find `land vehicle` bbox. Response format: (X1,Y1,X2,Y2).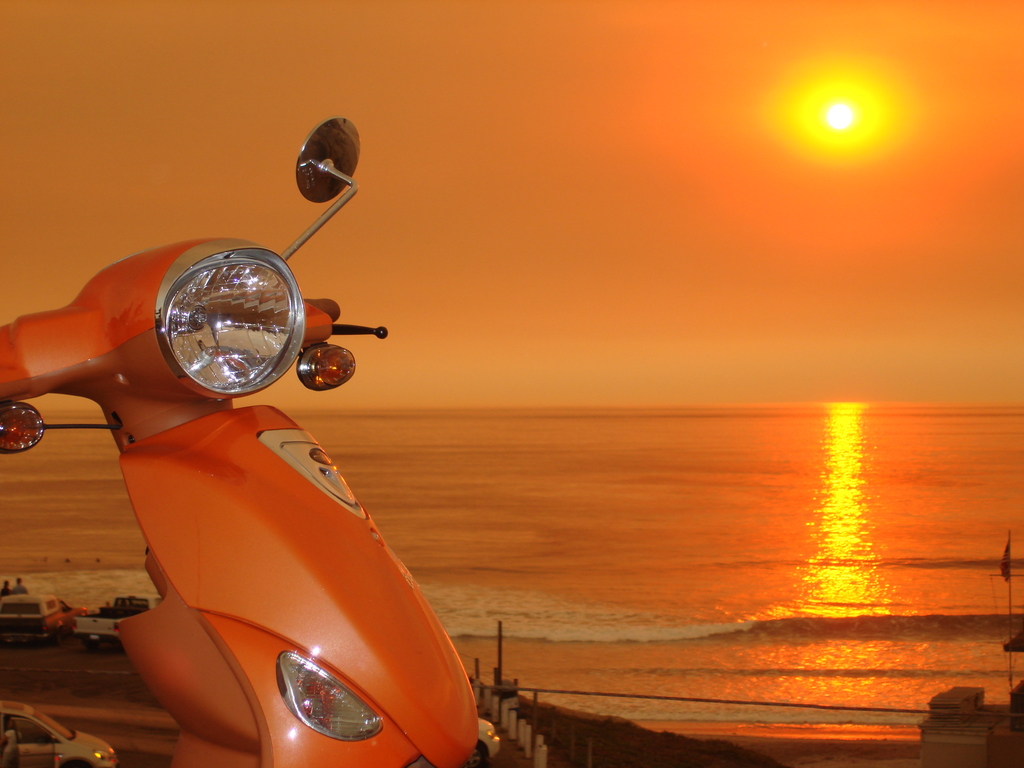
(0,114,481,767).
